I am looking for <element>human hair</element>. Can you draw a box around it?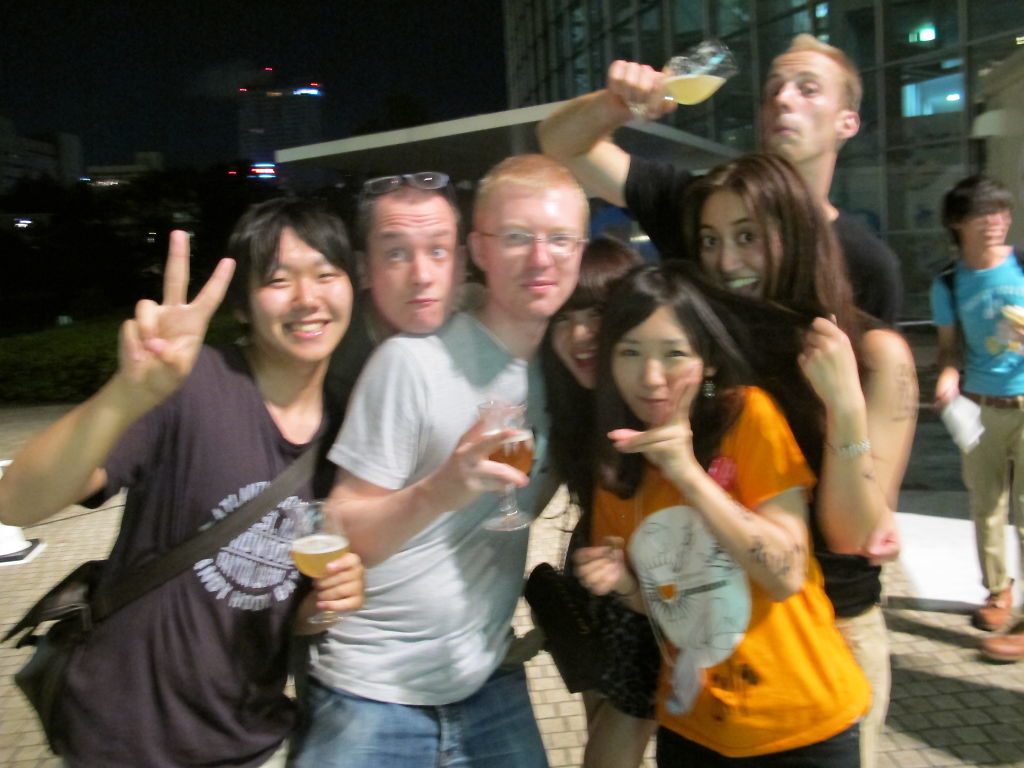
Sure, the bounding box is x1=577 y1=270 x2=747 y2=495.
